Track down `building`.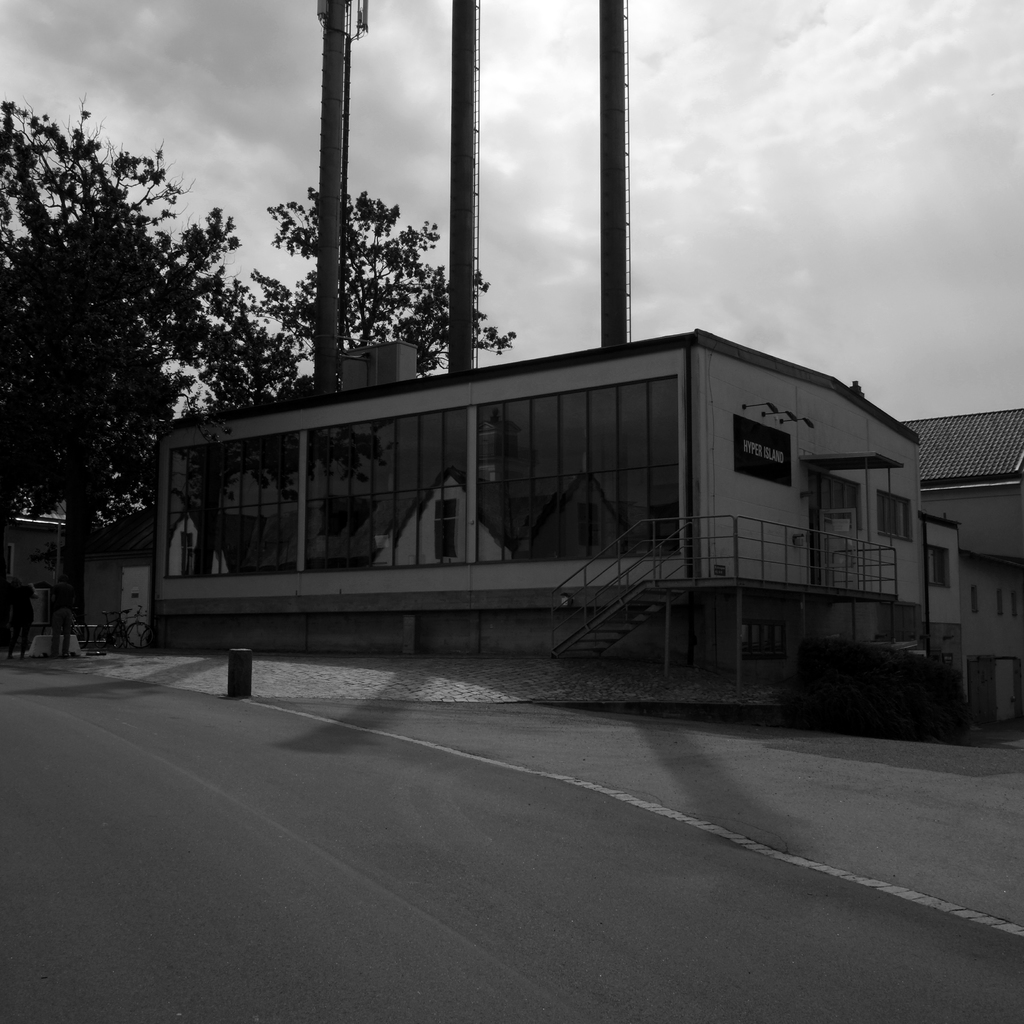
Tracked to (left=915, top=399, right=1023, bottom=671).
